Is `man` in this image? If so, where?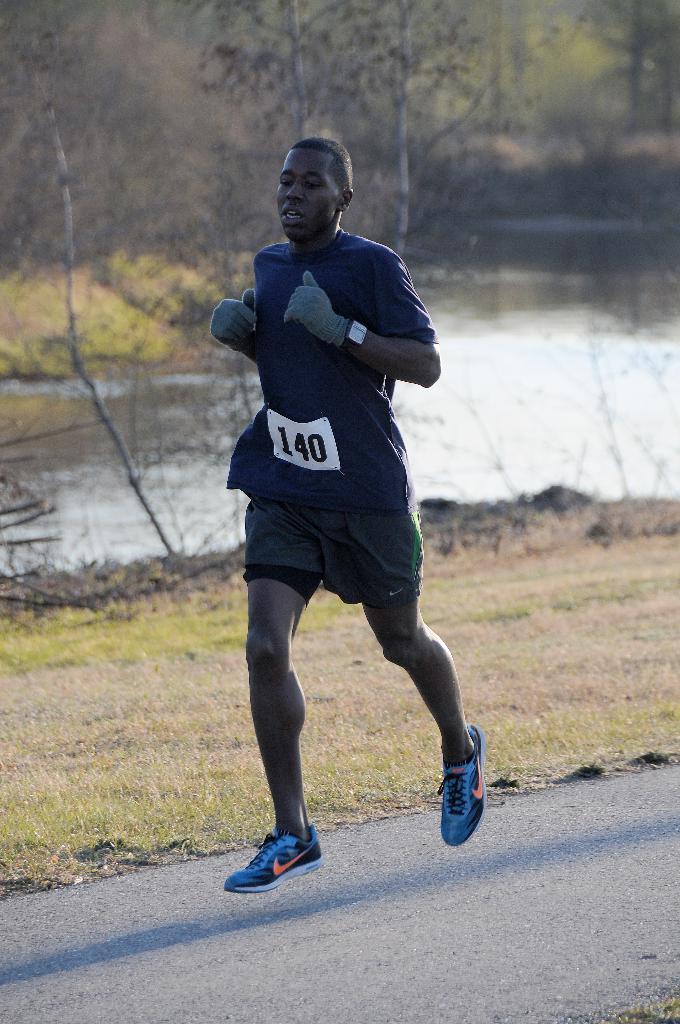
Yes, at [left=206, top=136, right=480, bottom=899].
